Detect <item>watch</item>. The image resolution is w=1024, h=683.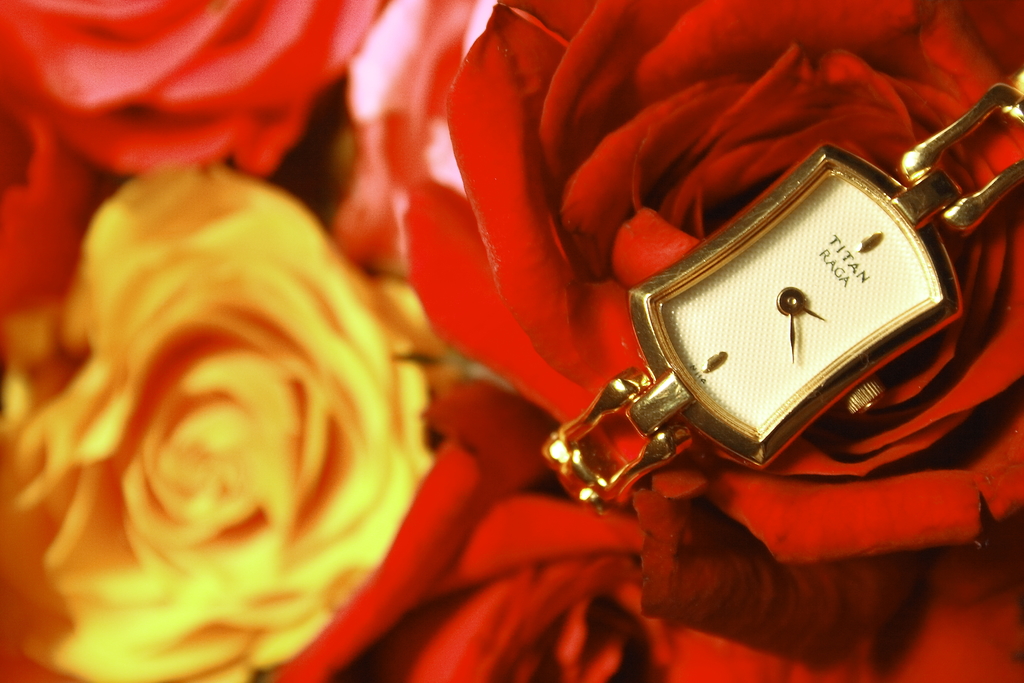
<bbox>541, 82, 1023, 514</bbox>.
